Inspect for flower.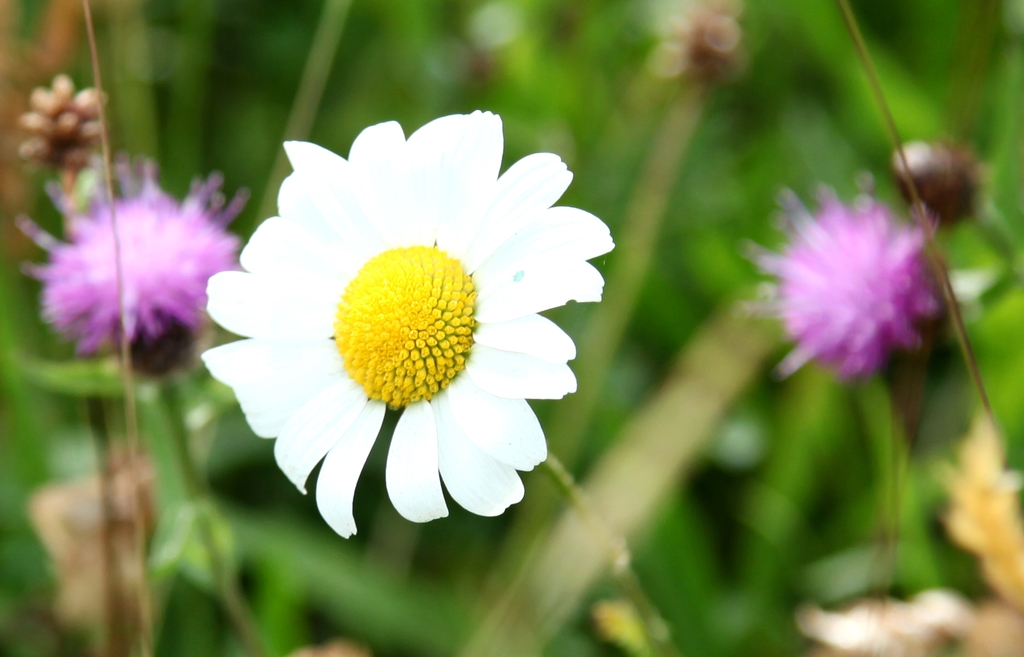
Inspection: pyautogui.locateOnScreen(20, 155, 265, 370).
